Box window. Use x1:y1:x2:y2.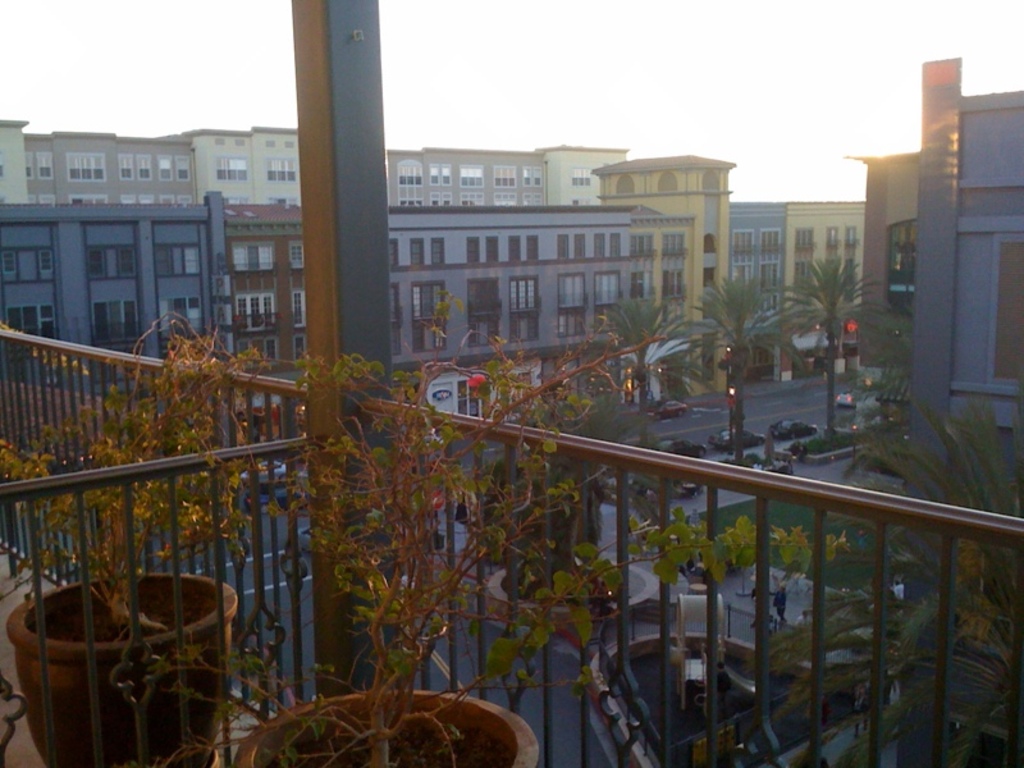
509:278:540:315.
